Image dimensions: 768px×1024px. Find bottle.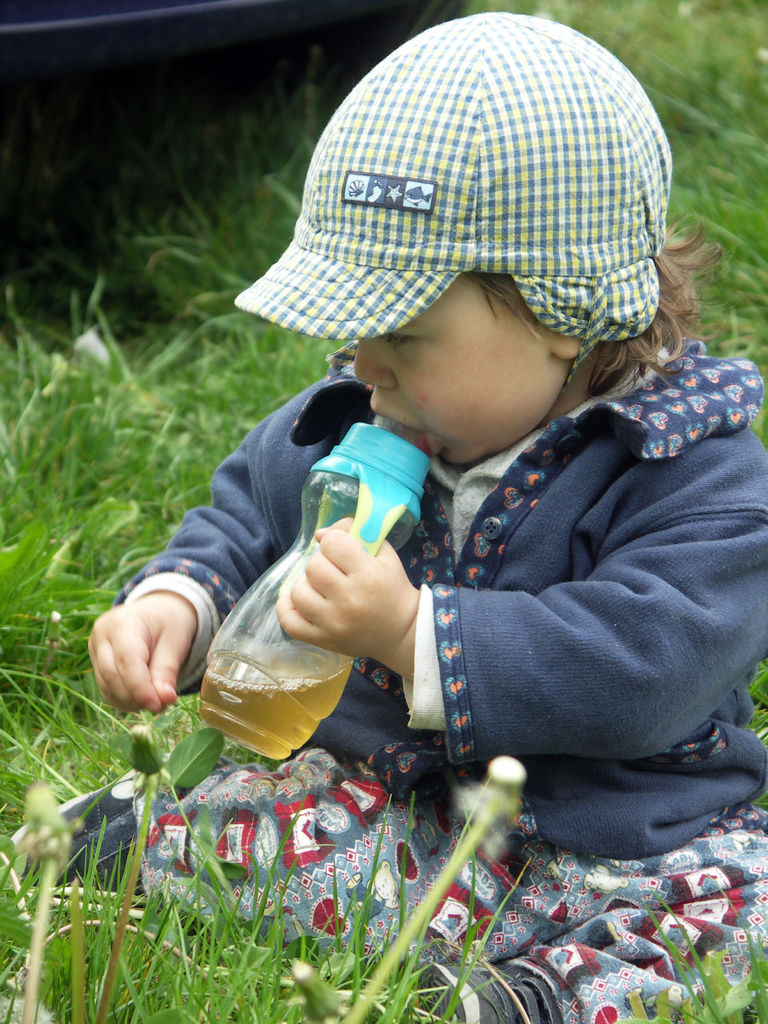
select_region(193, 414, 435, 769).
